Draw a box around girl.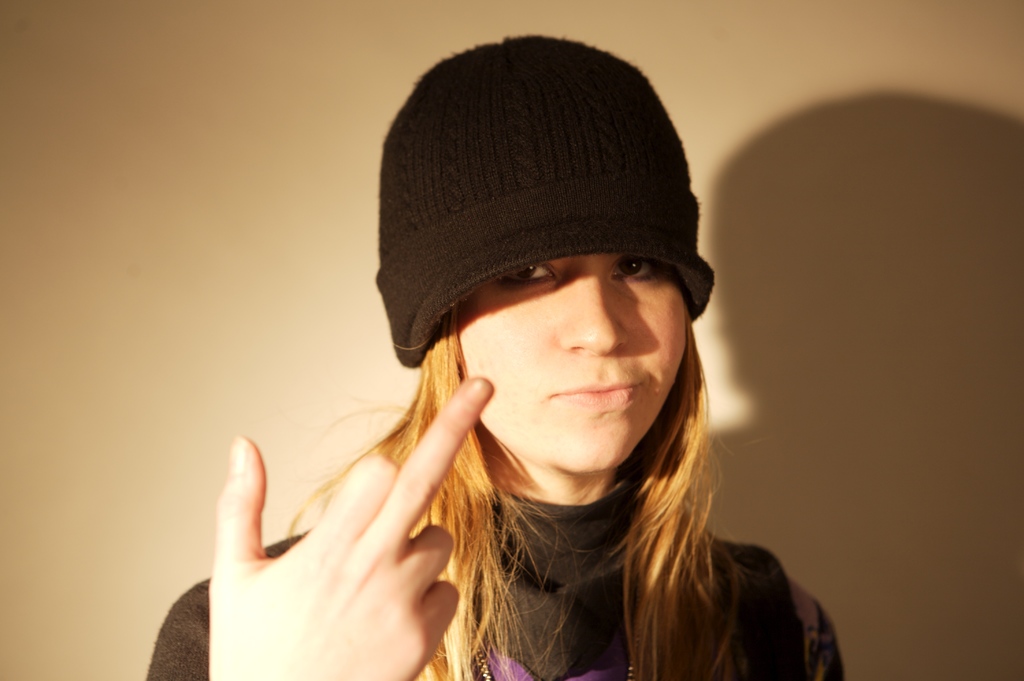
region(143, 30, 832, 677).
